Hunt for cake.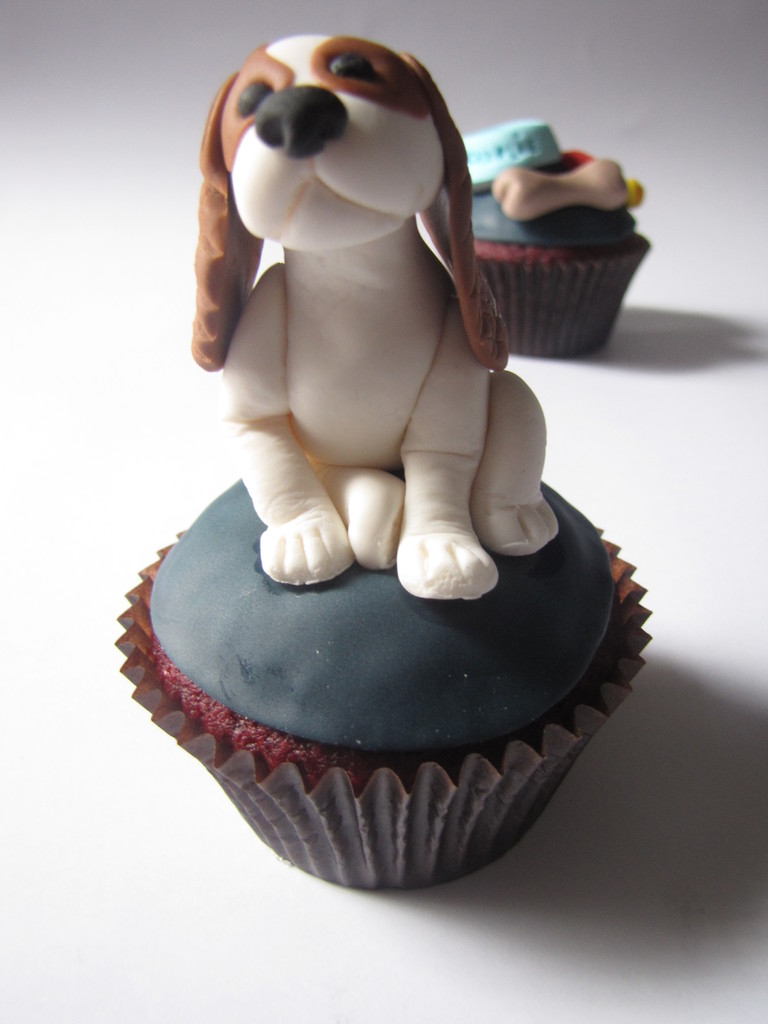
Hunted down at (111, 29, 649, 896).
